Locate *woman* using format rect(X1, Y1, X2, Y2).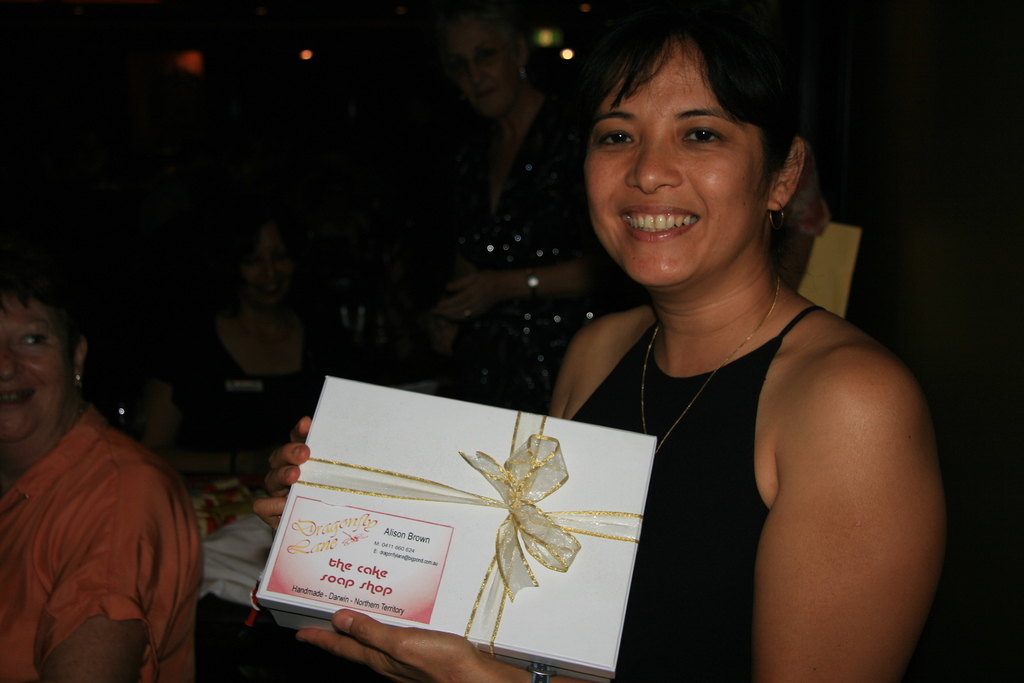
rect(0, 266, 206, 682).
